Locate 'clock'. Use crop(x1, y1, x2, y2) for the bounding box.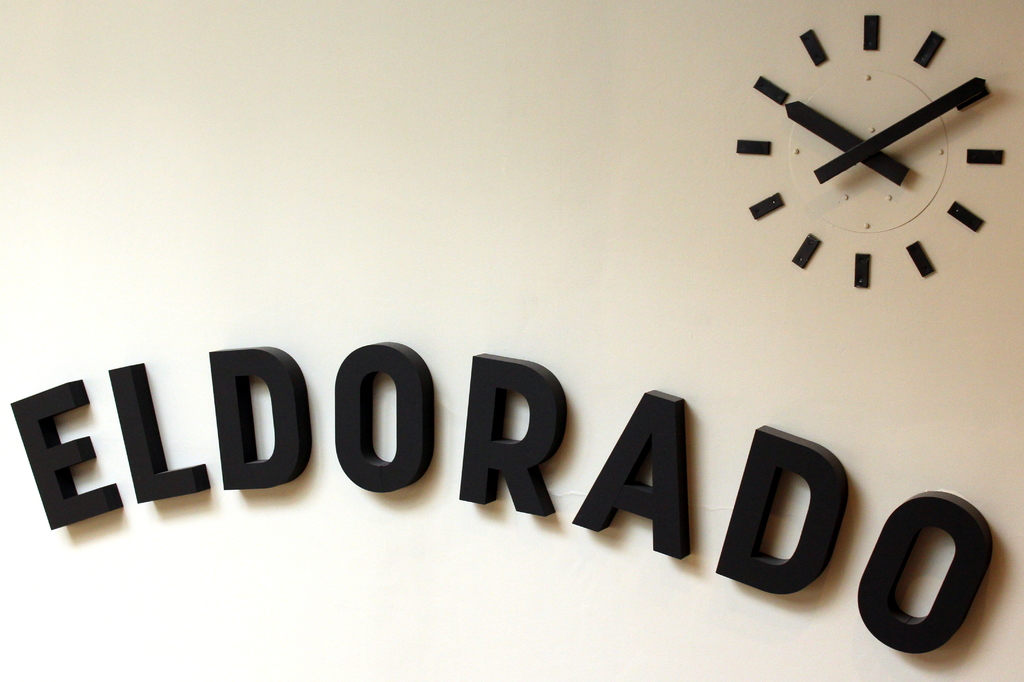
crop(738, 26, 1005, 333).
